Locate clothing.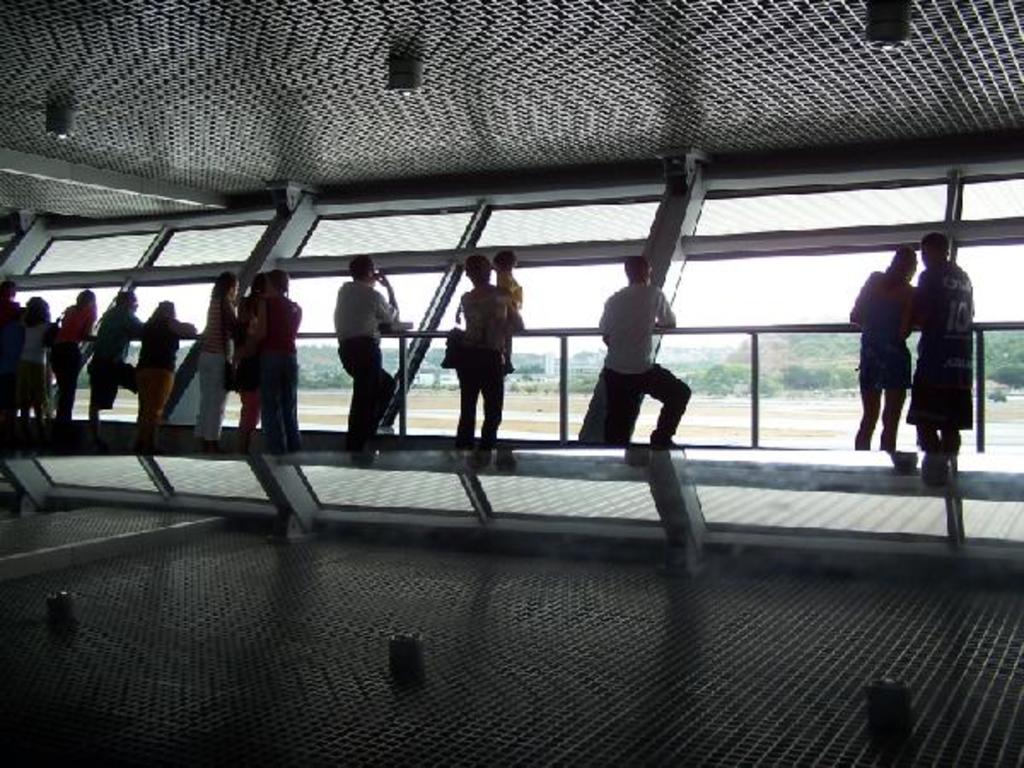
Bounding box: Rect(258, 290, 300, 454).
